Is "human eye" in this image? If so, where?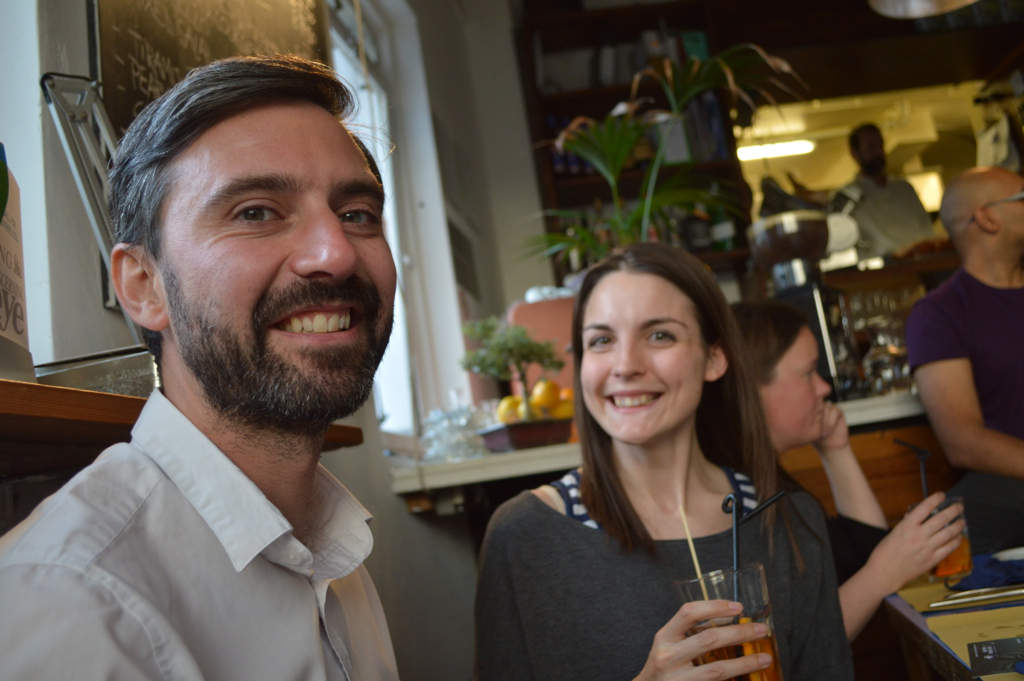
Yes, at rect(336, 205, 384, 226).
